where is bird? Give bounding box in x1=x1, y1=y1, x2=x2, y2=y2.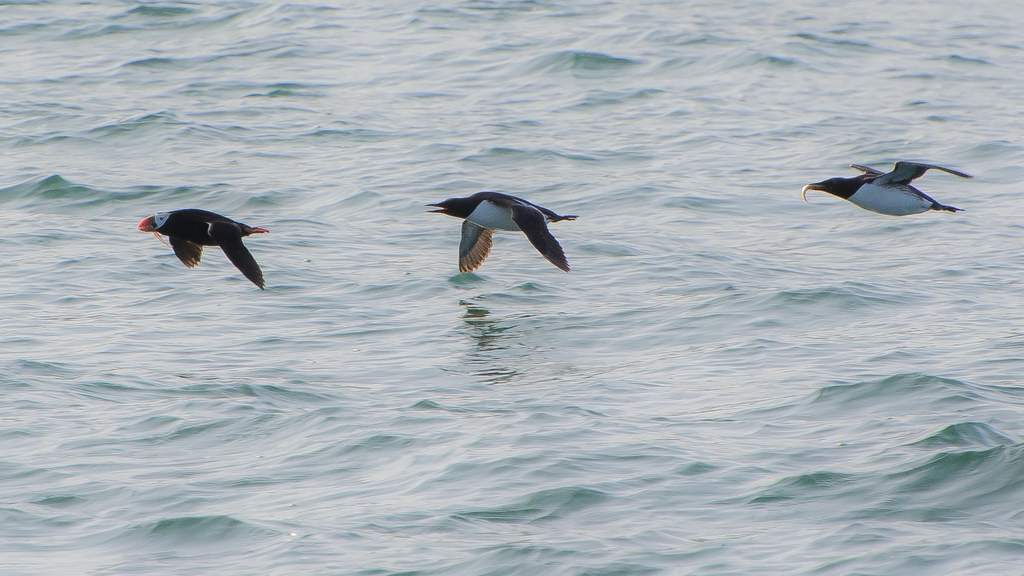
x1=426, y1=188, x2=579, y2=279.
